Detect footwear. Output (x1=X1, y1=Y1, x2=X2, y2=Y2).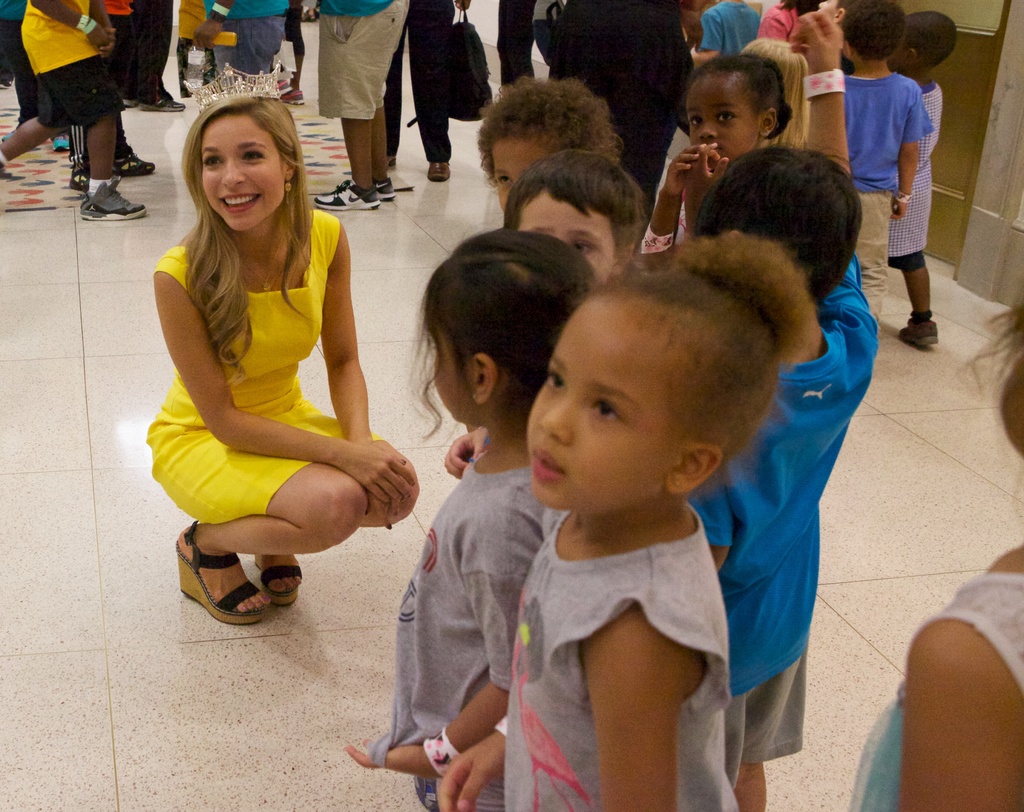
(x1=896, y1=320, x2=939, y2=347).
